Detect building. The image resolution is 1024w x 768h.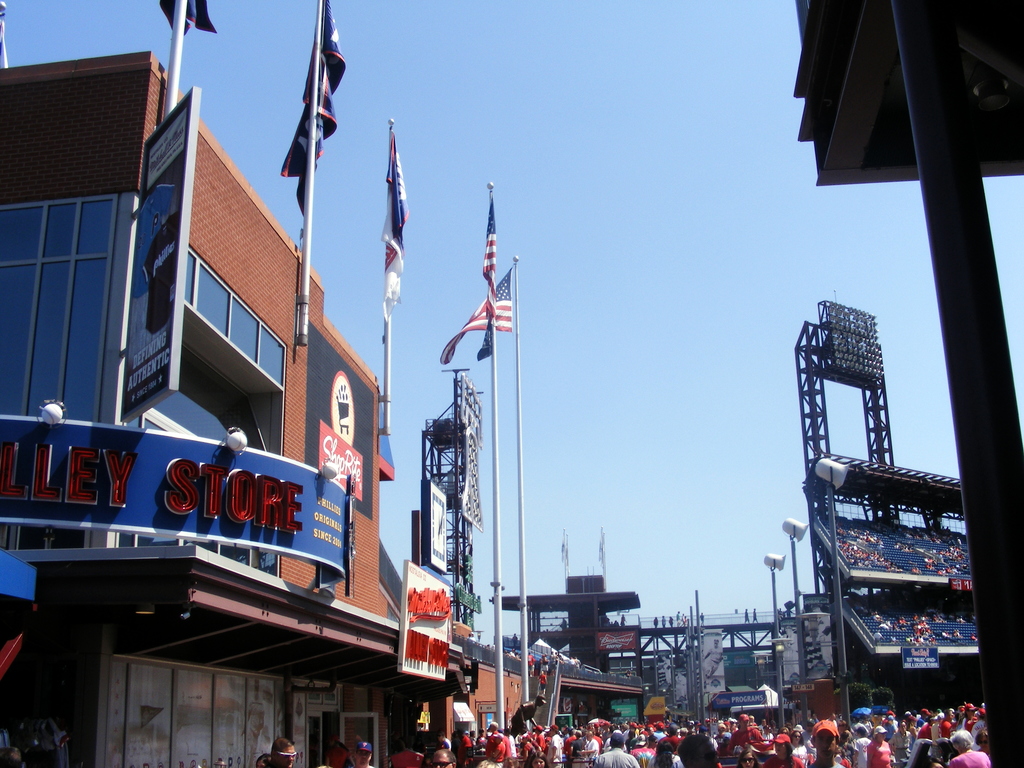
box=[520, 636, 643, 736].
